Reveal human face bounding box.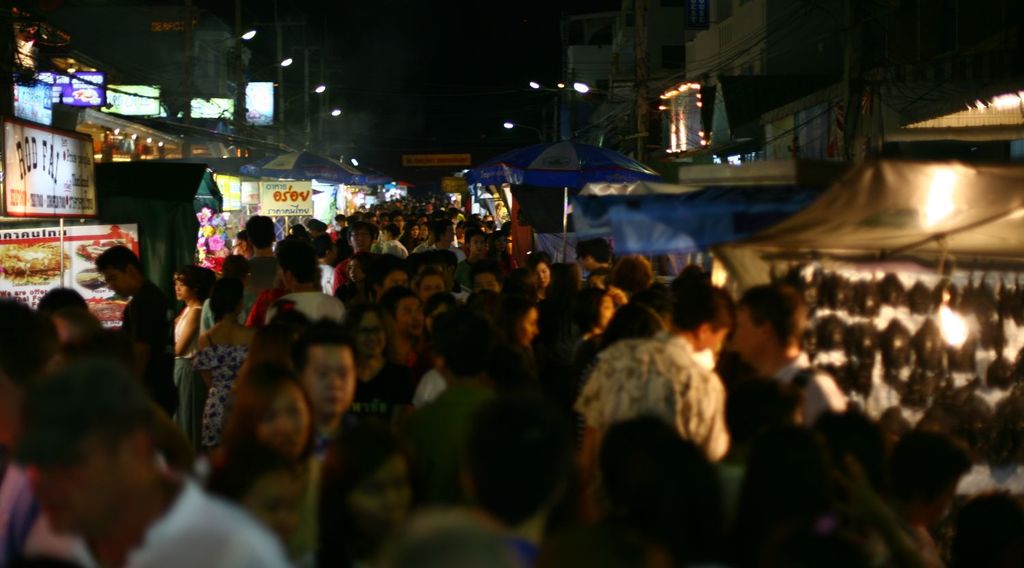
Revealed: 737, 307, 764, 360.
